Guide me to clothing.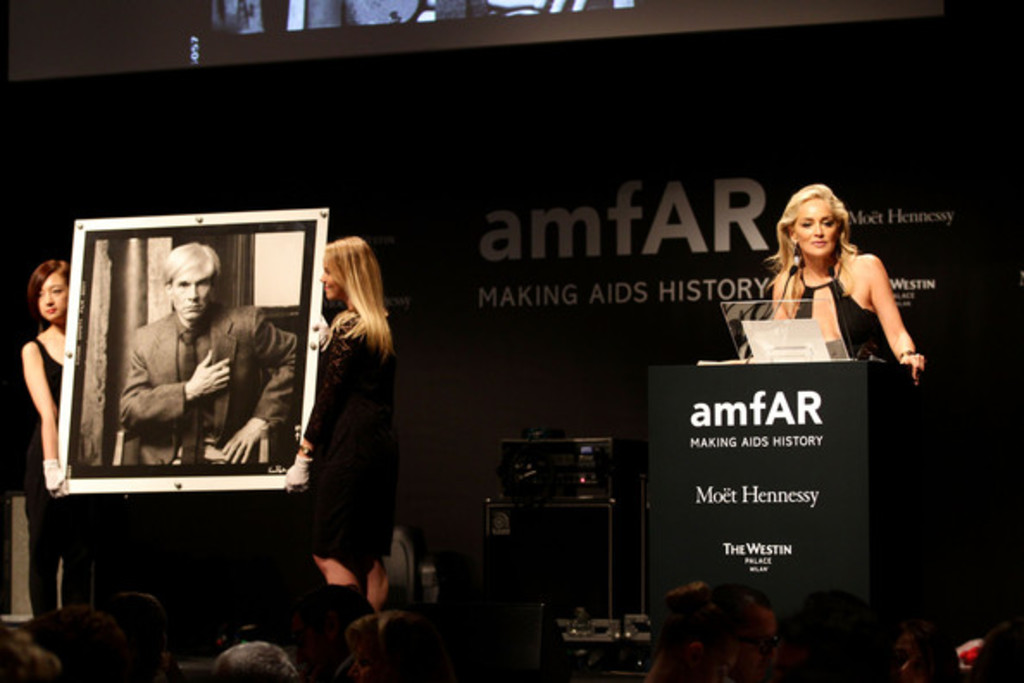
Guidance: left=117, top=304, right=295, bottom=464.
